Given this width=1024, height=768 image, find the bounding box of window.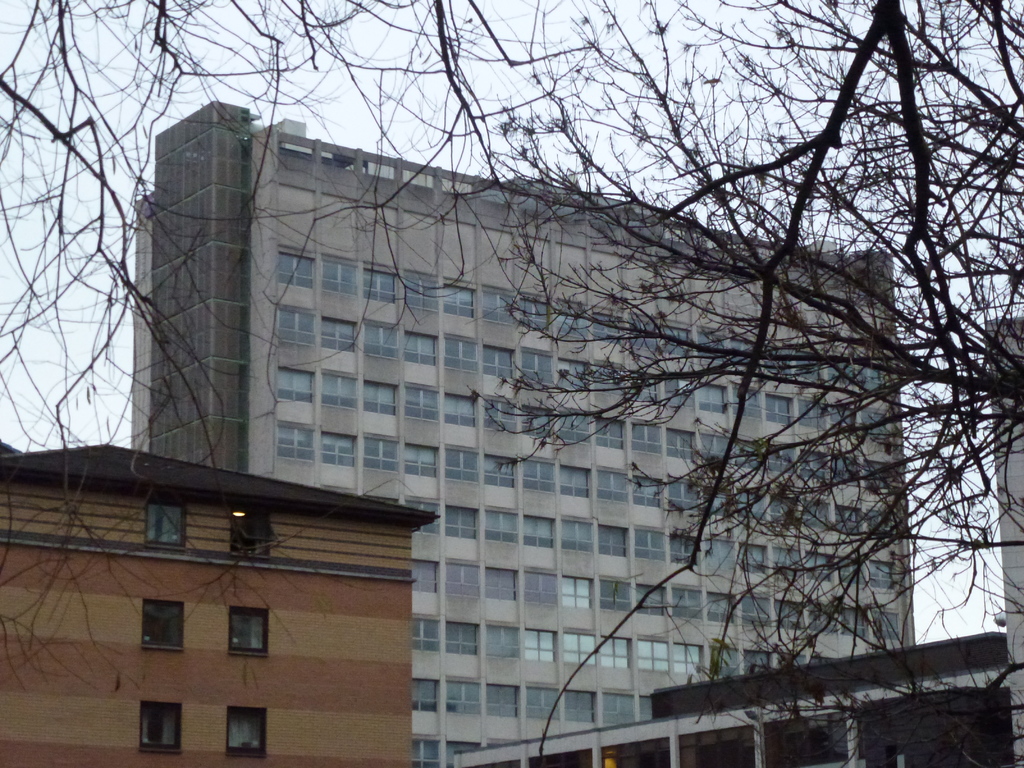
<region>537, 303, 546, 340</region>.
